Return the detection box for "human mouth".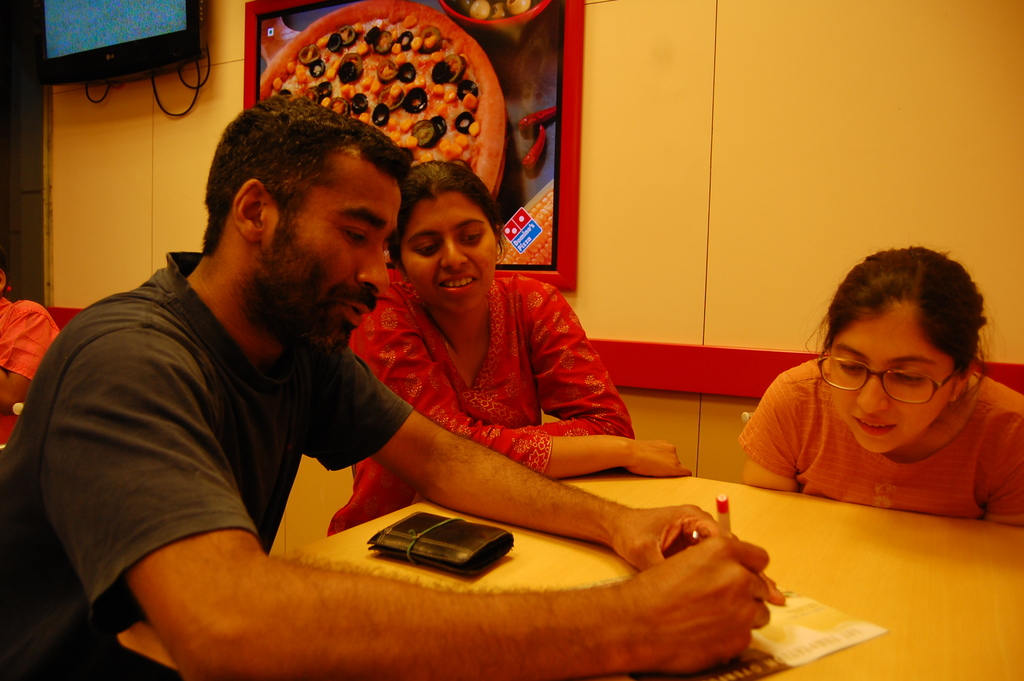
(left=854, top=416, right=898, bottom=441).
